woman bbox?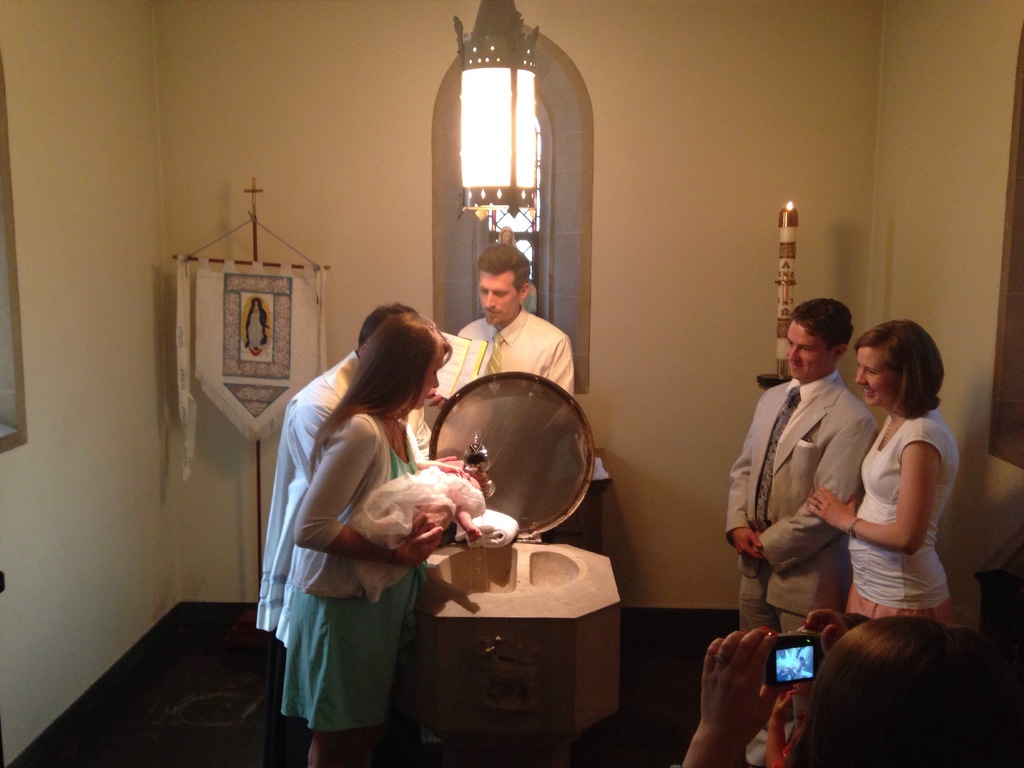
{"left": 678, "top": 605, "right": 1010, "bottom": 767}
